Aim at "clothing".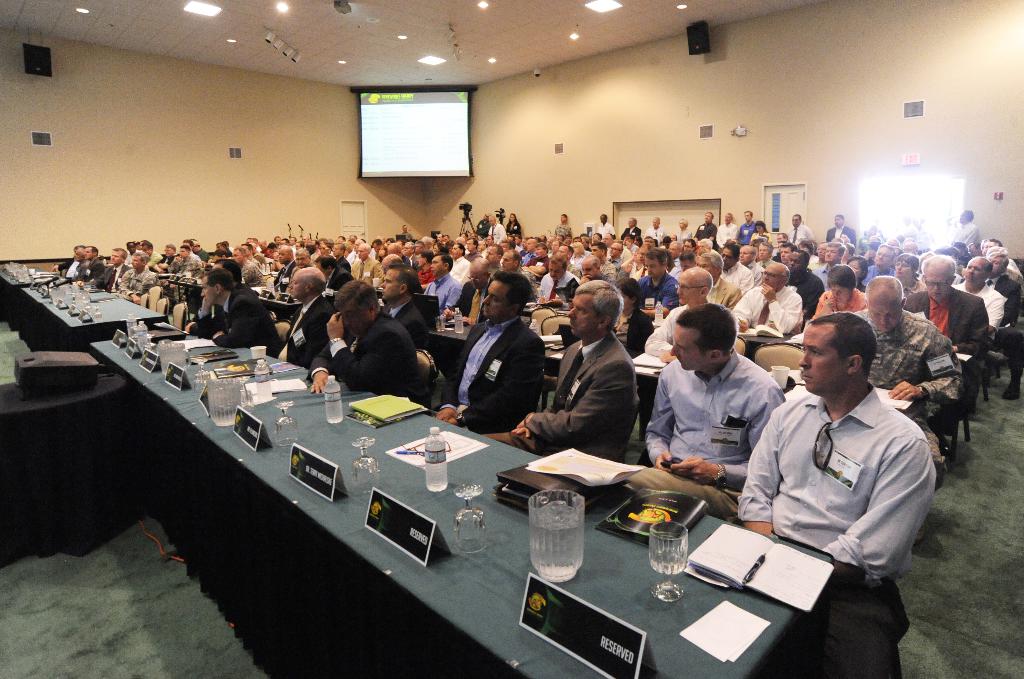
Aimed at bbox=[58, 261, 83, 282].
